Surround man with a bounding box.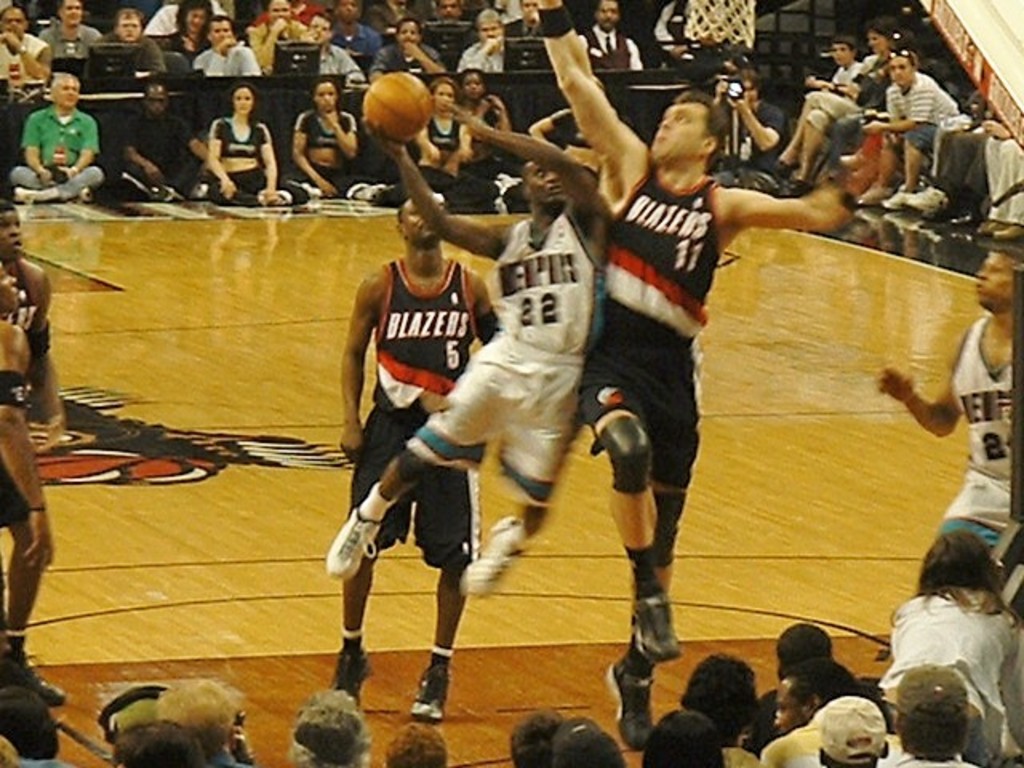
x1=422 y1=0 x2=474 y2=70.
